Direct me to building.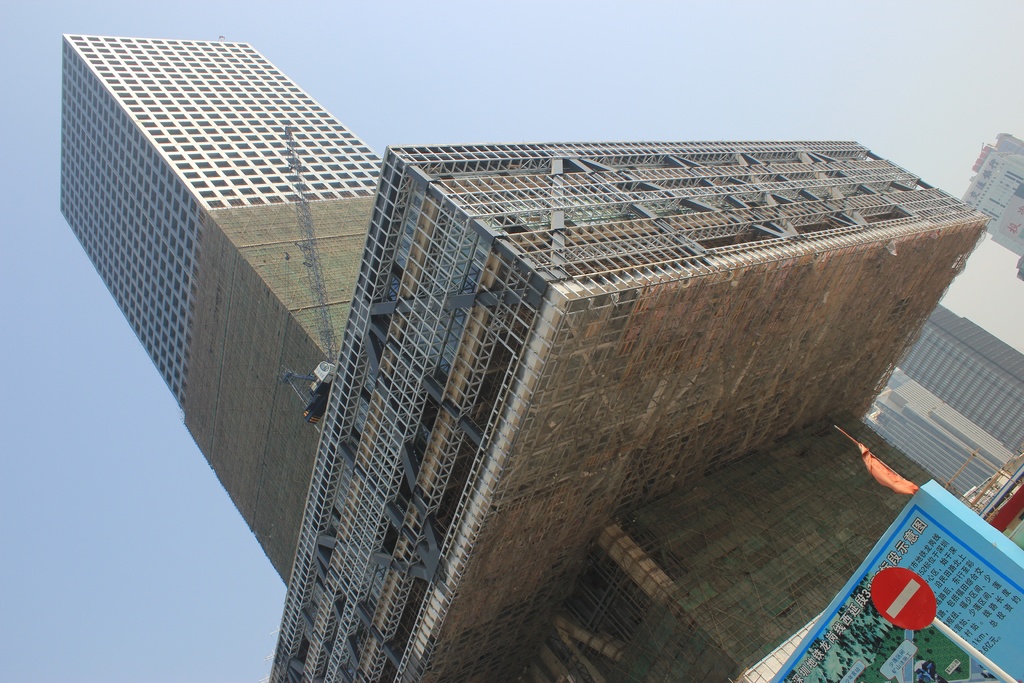
Direction: left=897, top=306, right=1023, bottom=450.
